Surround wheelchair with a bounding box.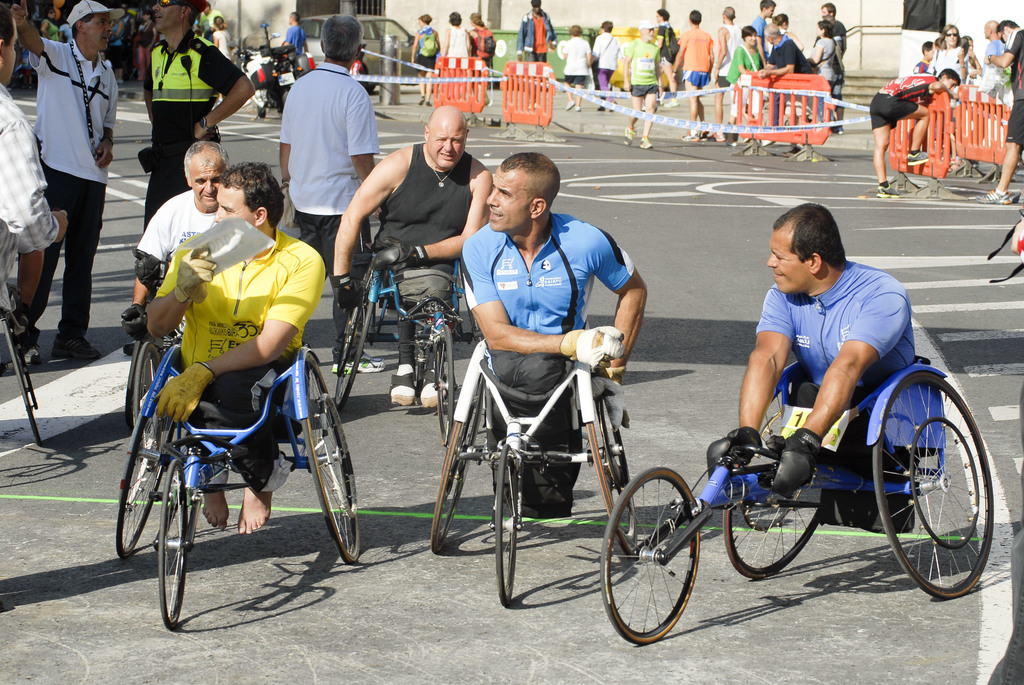
BBox(326, 271, 483, 432).
